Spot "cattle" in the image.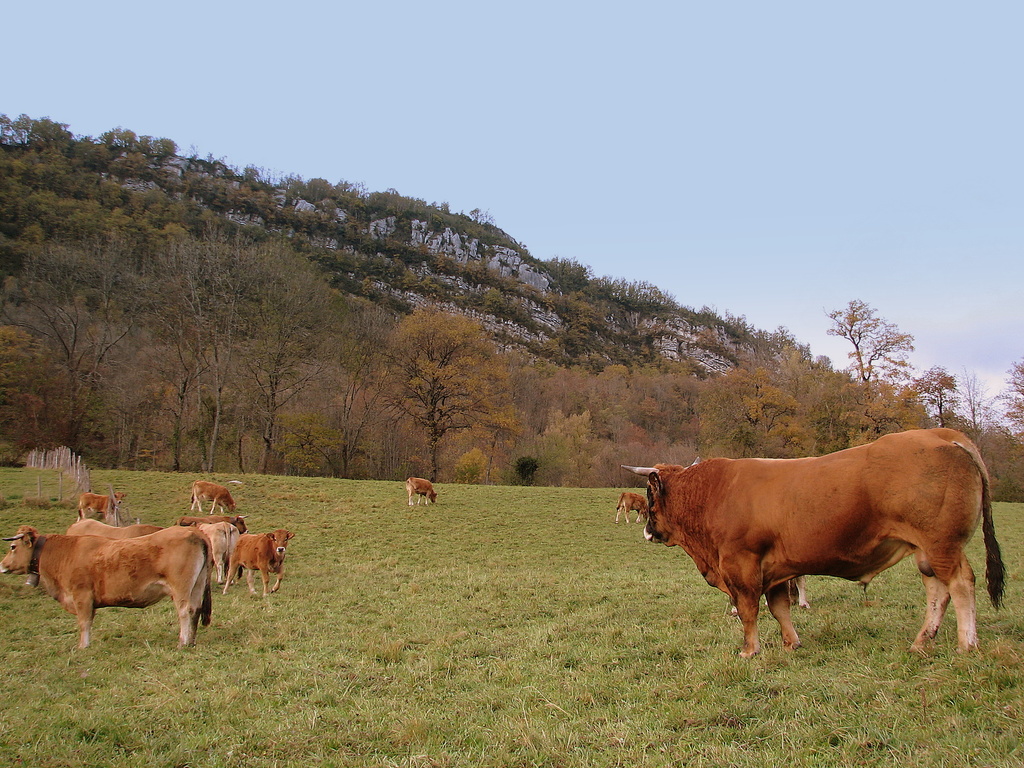
"cattle" found at [x1=733, y1=570, x2=810, y2=616].
